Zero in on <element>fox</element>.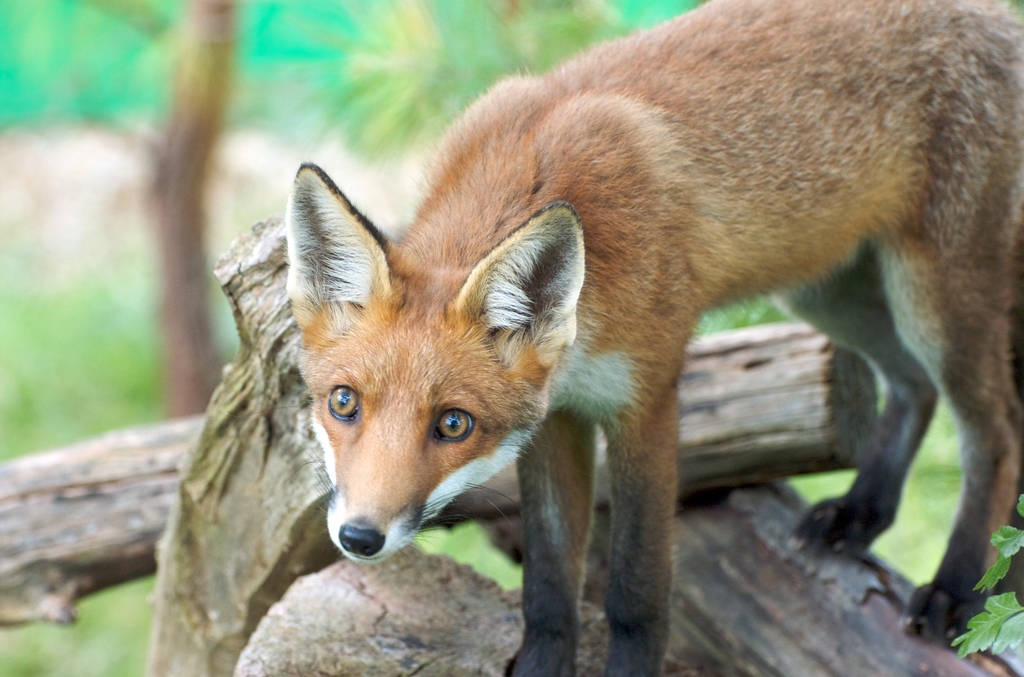
Zeroed in: left=281, top=0, right=1023, bottom=676.
